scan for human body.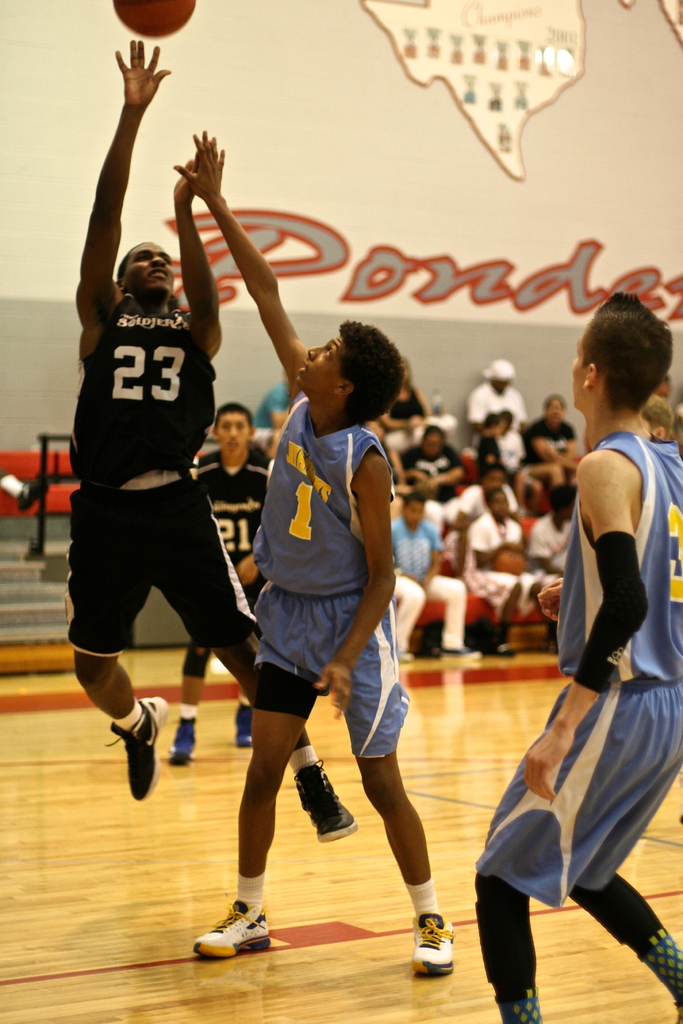
Scan result: l=58, t=19, r=269, b=803.
